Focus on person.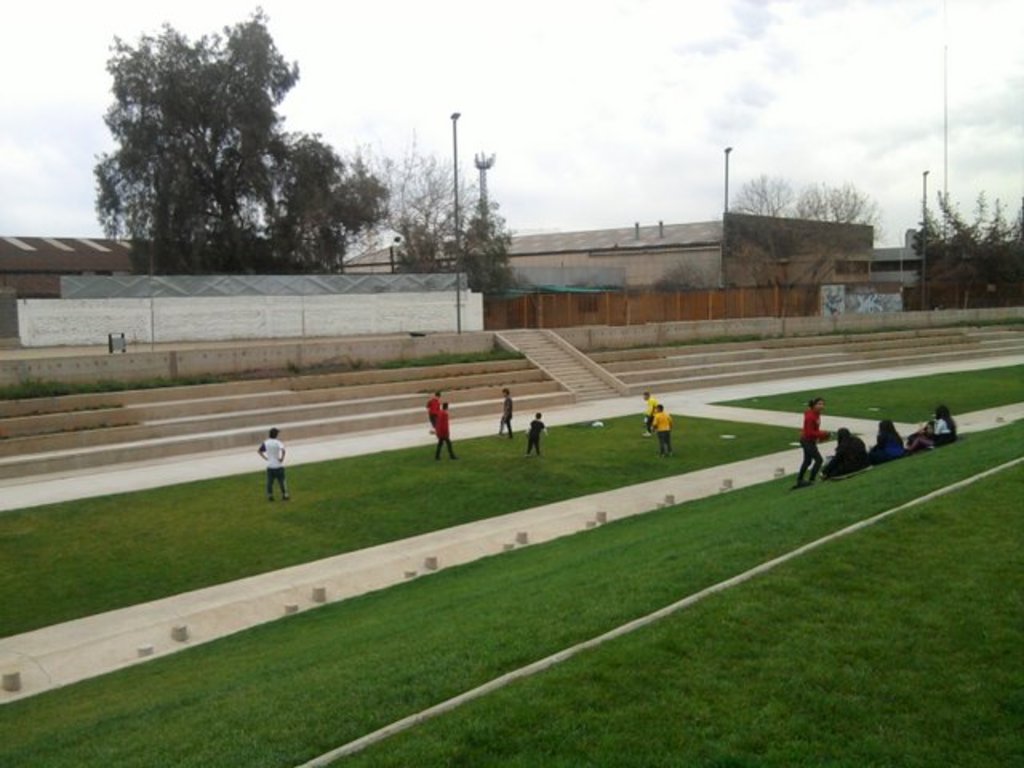
Focused at {"left": 525, "top": 406, "right": 549, "bottom": 459}.
